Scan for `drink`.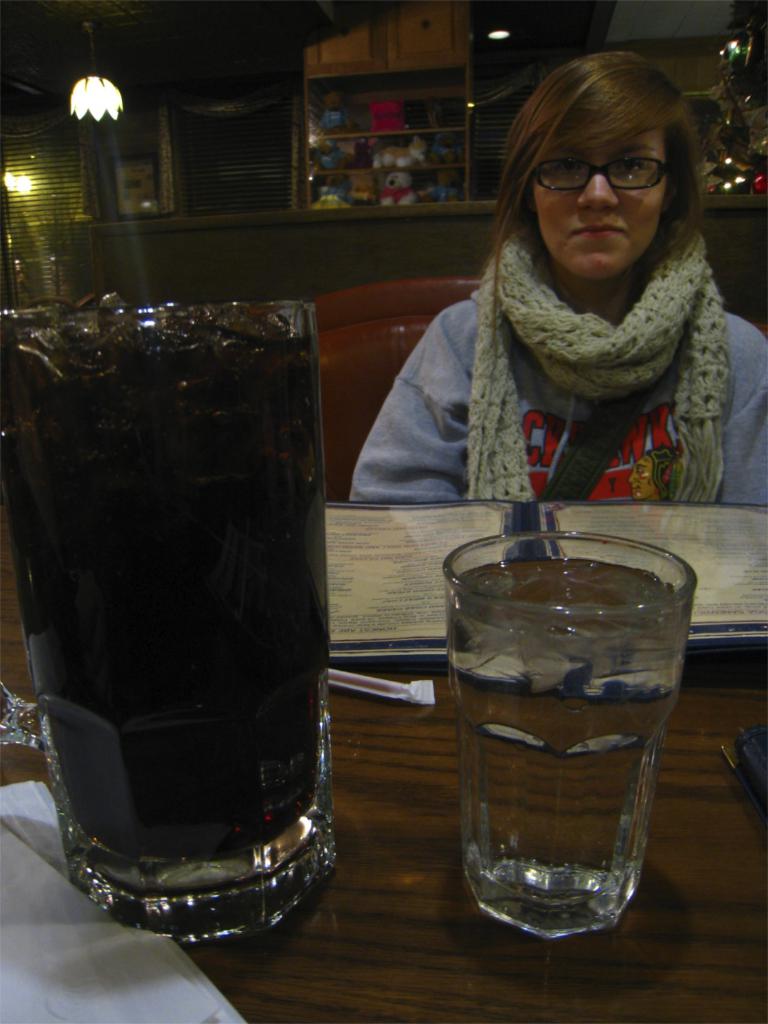
Scan result: [0, 302, 339, 941].
